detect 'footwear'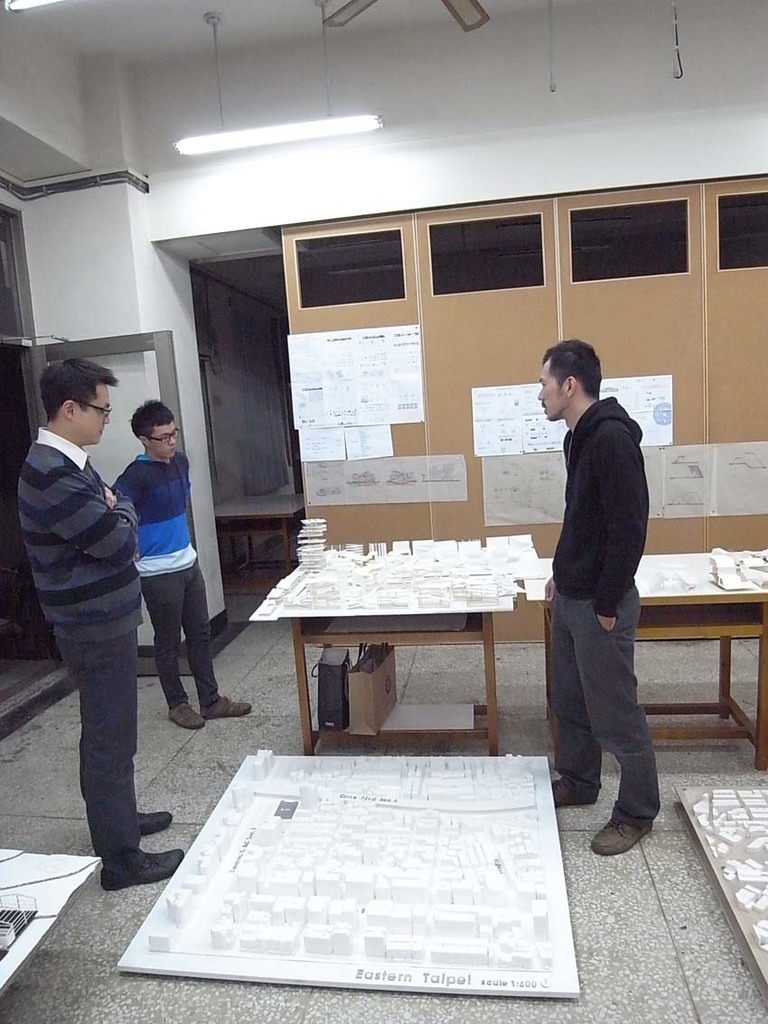
(left=136, top=807, right=171, bottom=837)
